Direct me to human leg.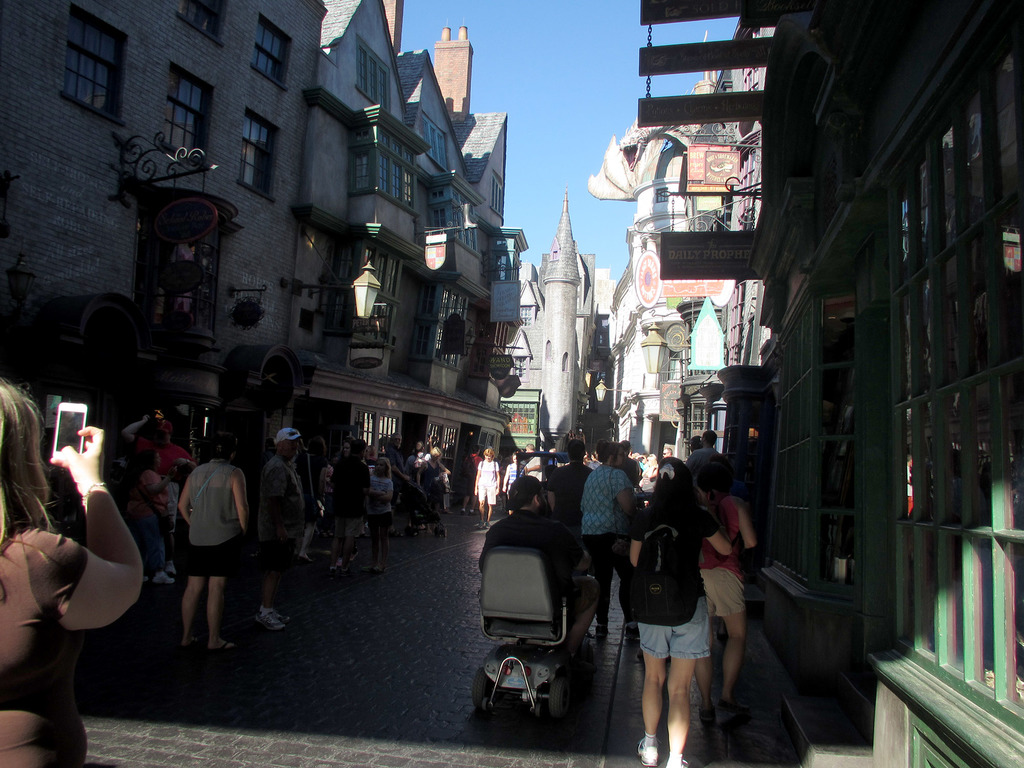
Direction: left=299, top=516, right=316, bottom=564.
